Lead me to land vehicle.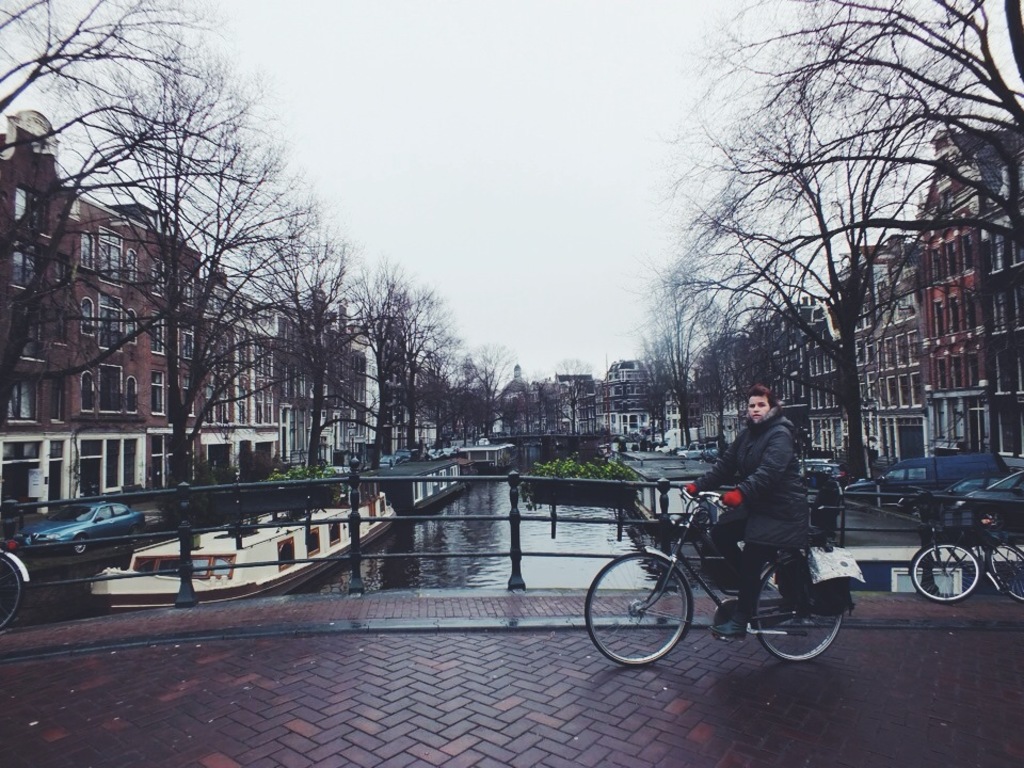
Lead to 0 535 32 633.
